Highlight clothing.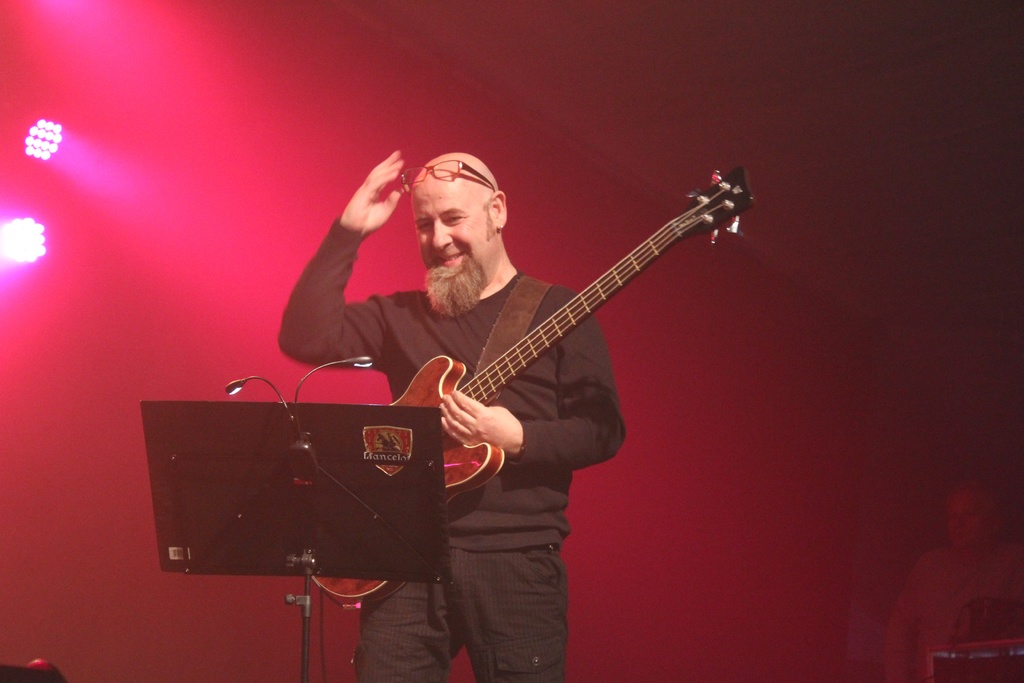
Highlighted region: [x1=276, y1=215, x2=625, y2=682].
